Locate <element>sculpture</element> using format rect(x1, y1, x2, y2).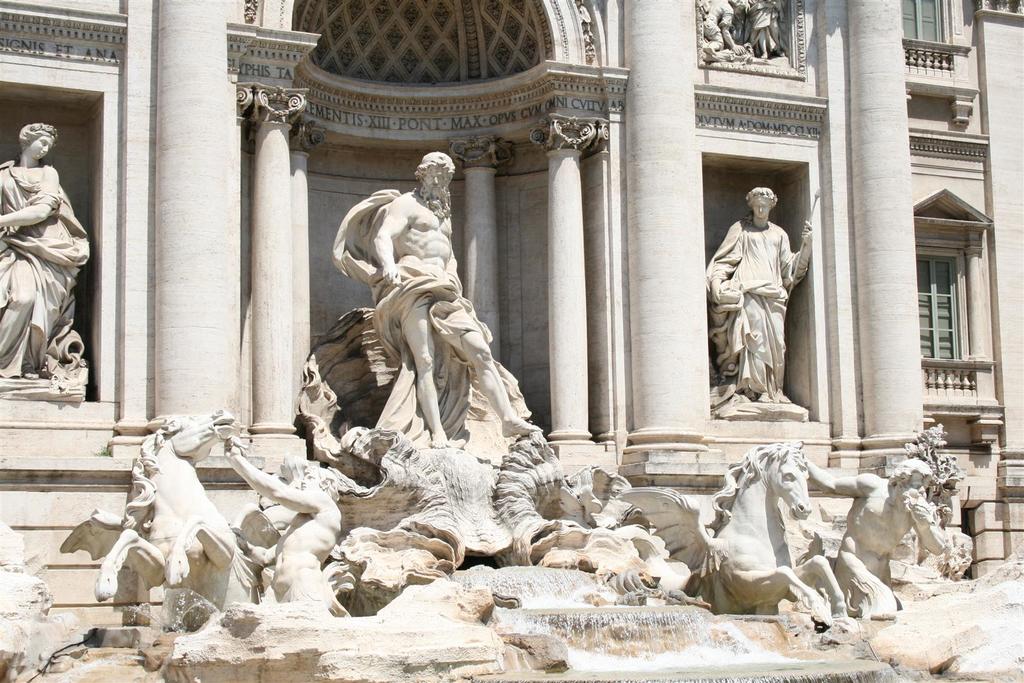
rect(315, 147, 554, 486).
